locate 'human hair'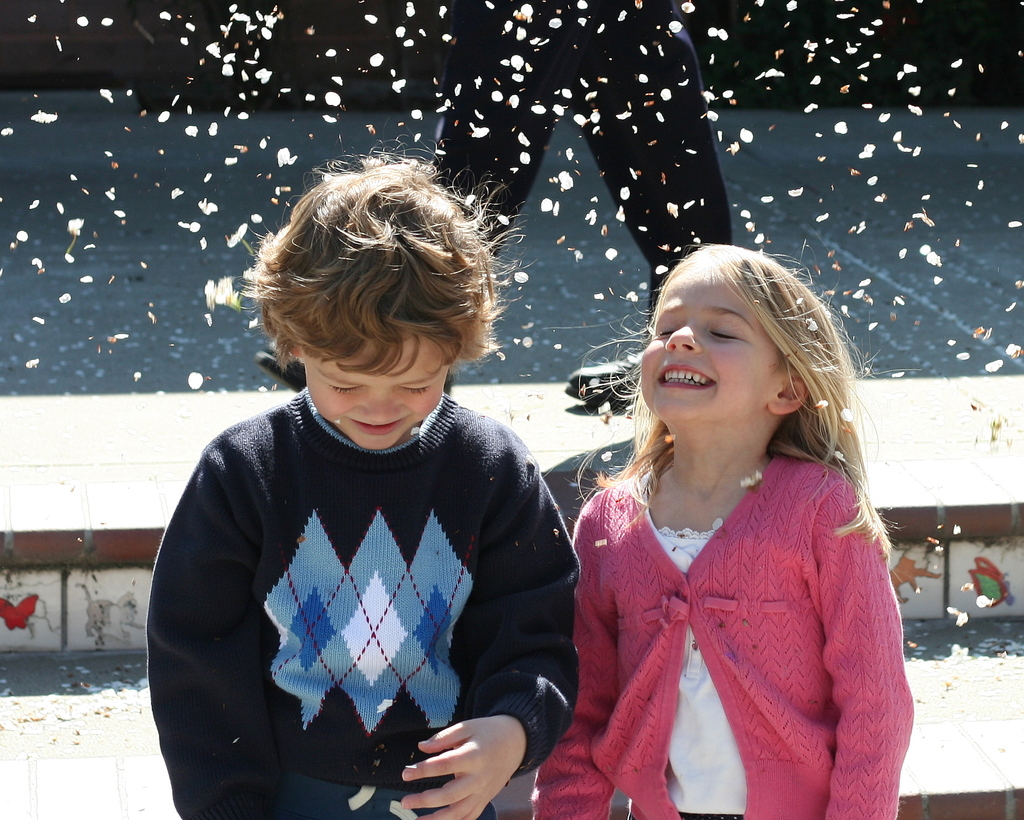
pyautogui.locateOnScreen(259, 158, 485, 438)
